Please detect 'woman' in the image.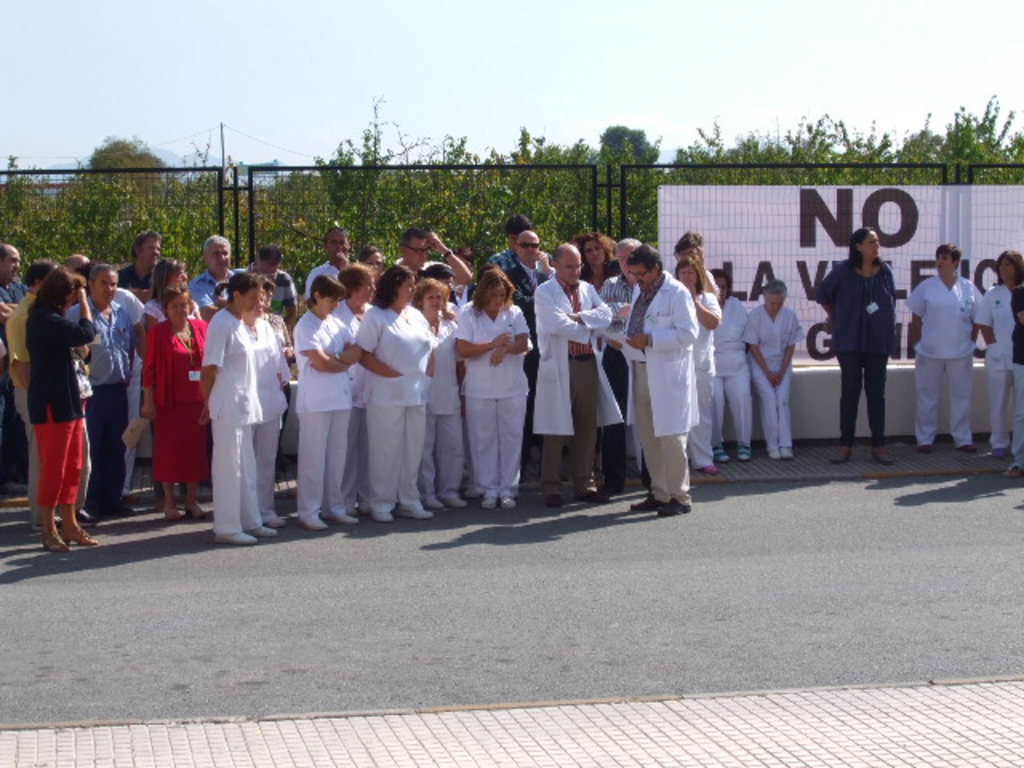
<box>245,288,294,528</box>.
